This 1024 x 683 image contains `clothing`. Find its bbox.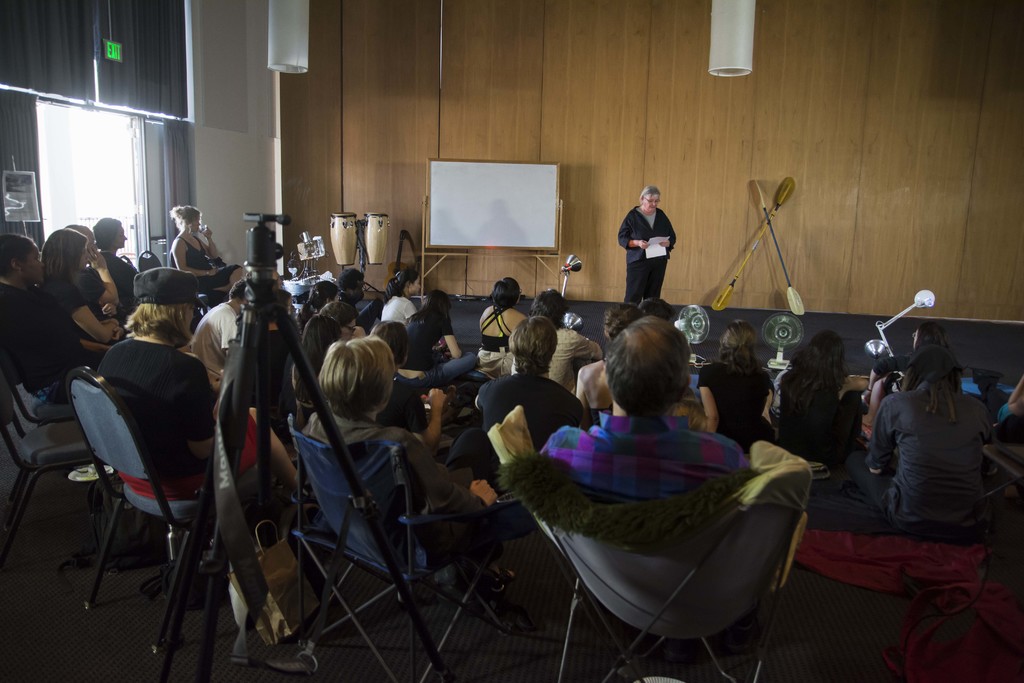
locate(99, 336, 221, 522).
